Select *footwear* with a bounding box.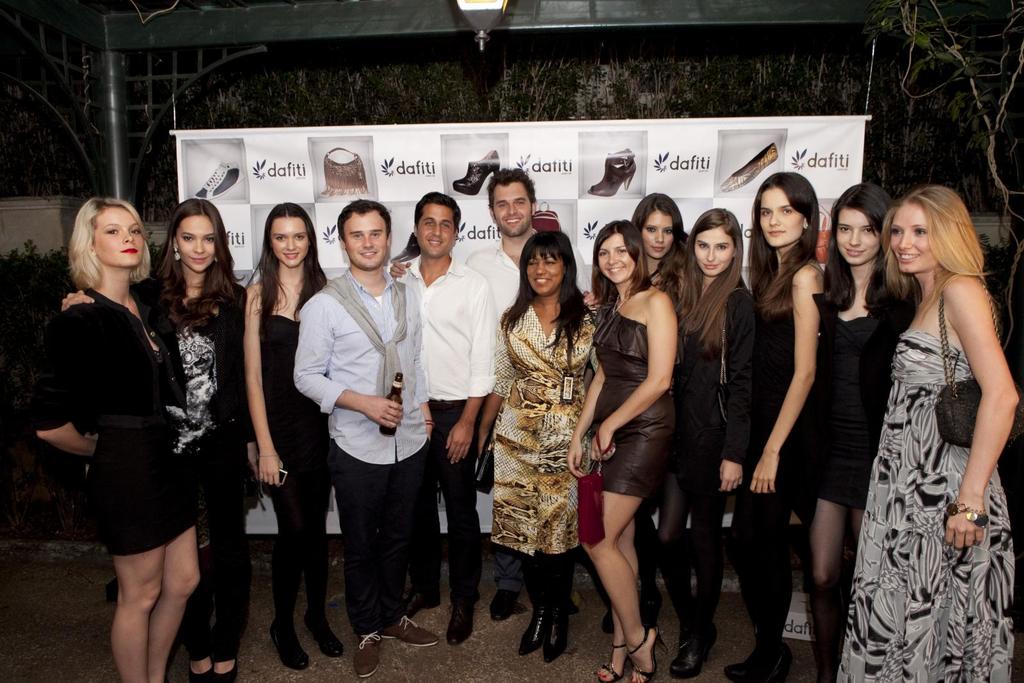
515/600/543/654.
